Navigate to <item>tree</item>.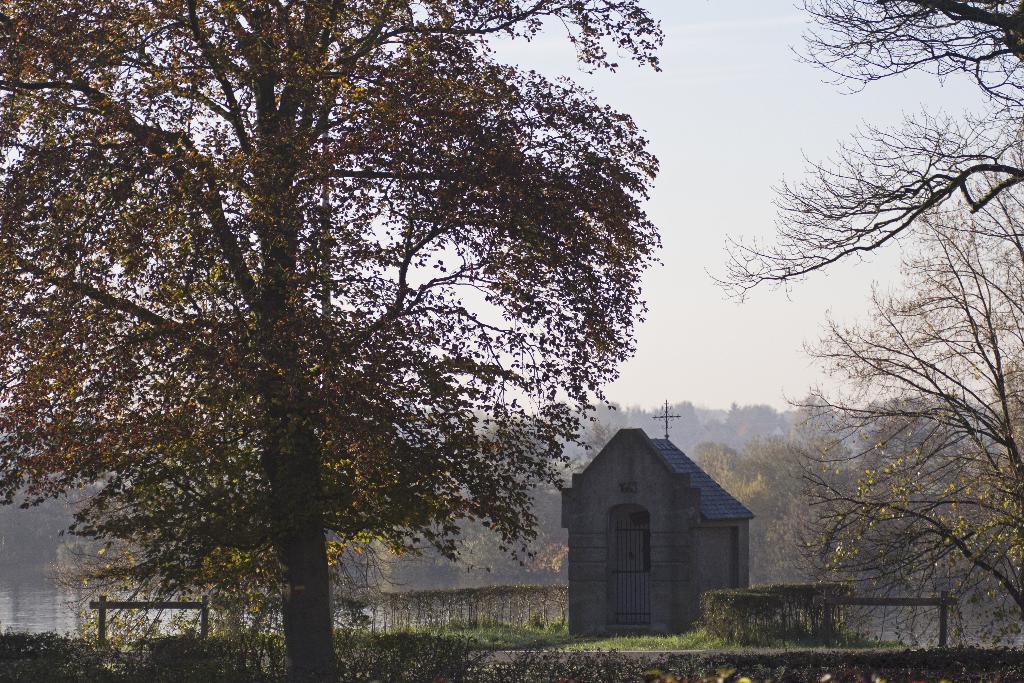
Navigation target: [699,0,1023,623].
